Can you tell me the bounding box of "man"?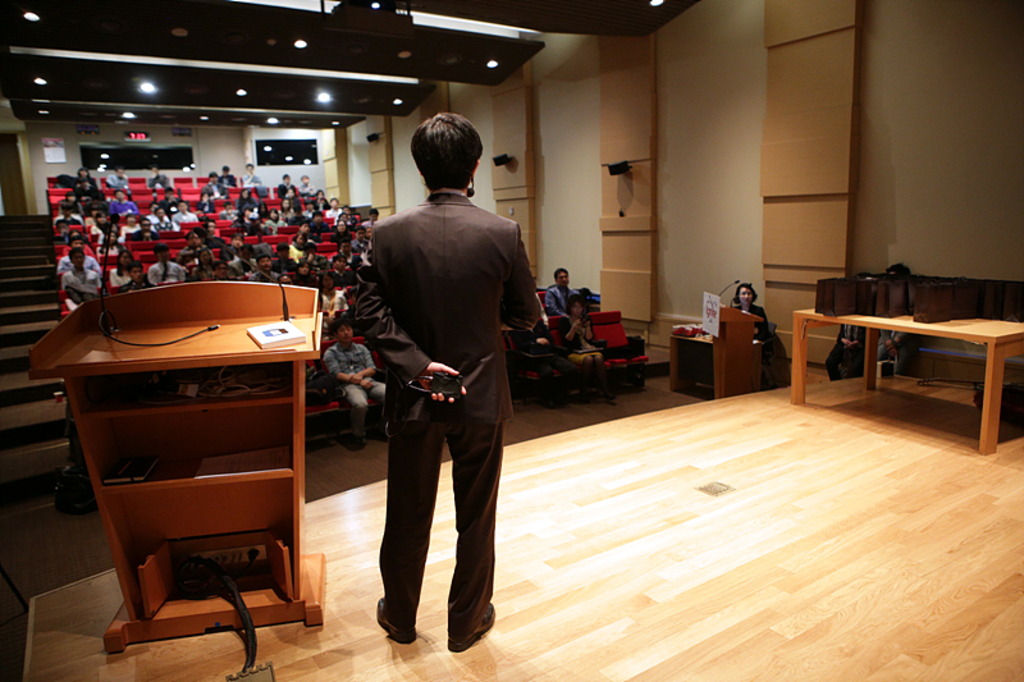
(x1=348, y1=223, x2=375, y2=252).
